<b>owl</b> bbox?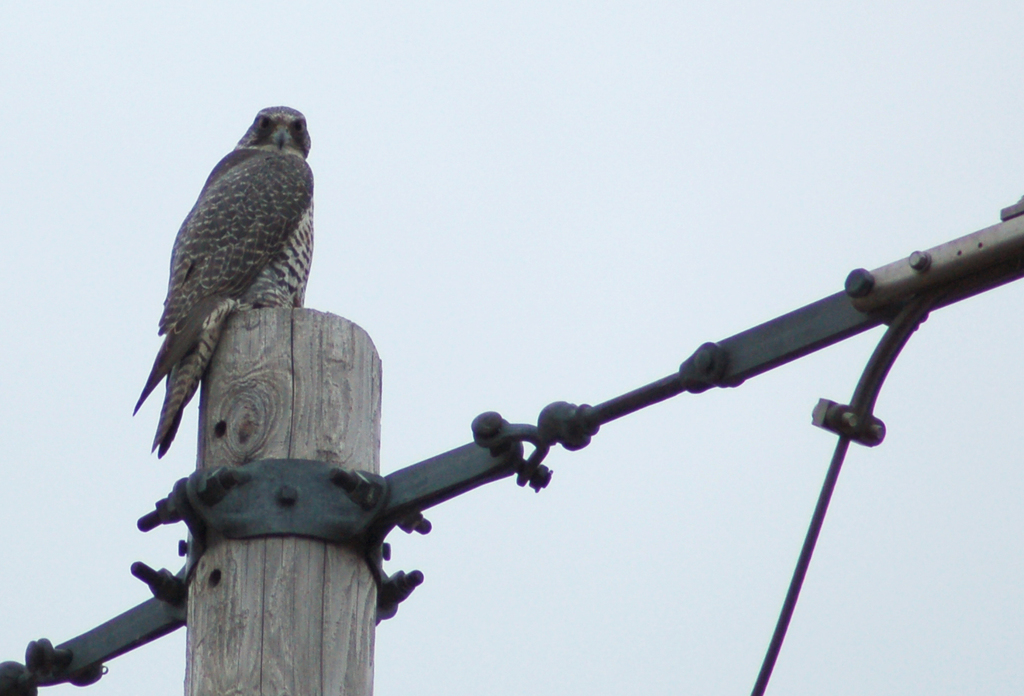
crop(127, 107, 316, 459)
